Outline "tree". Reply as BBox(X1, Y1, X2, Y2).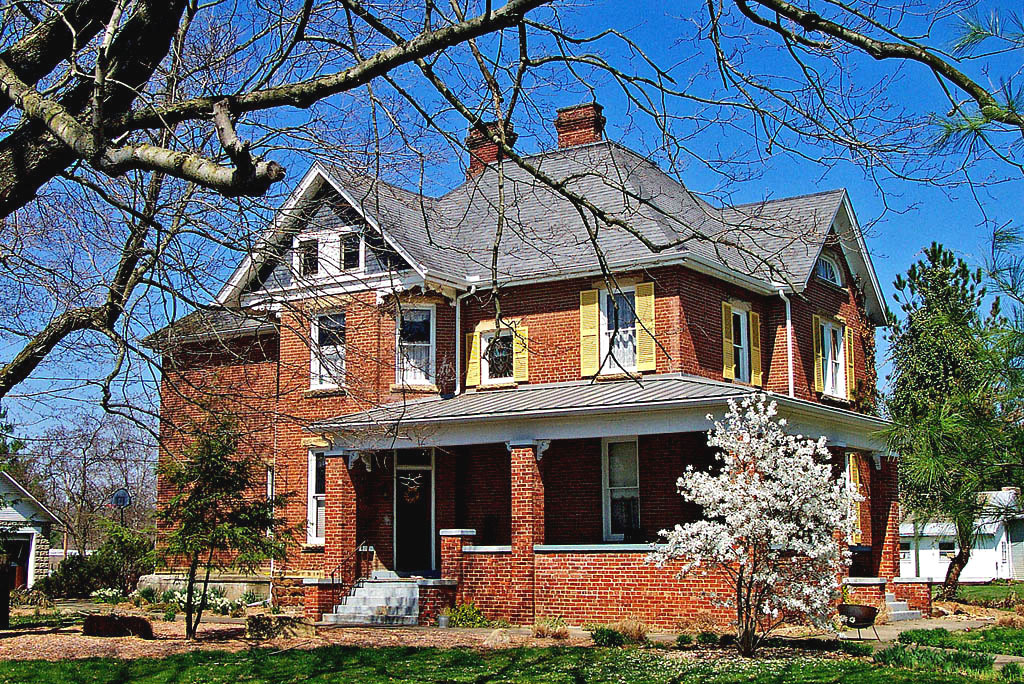
BBox(639, 386, 875, 632).
